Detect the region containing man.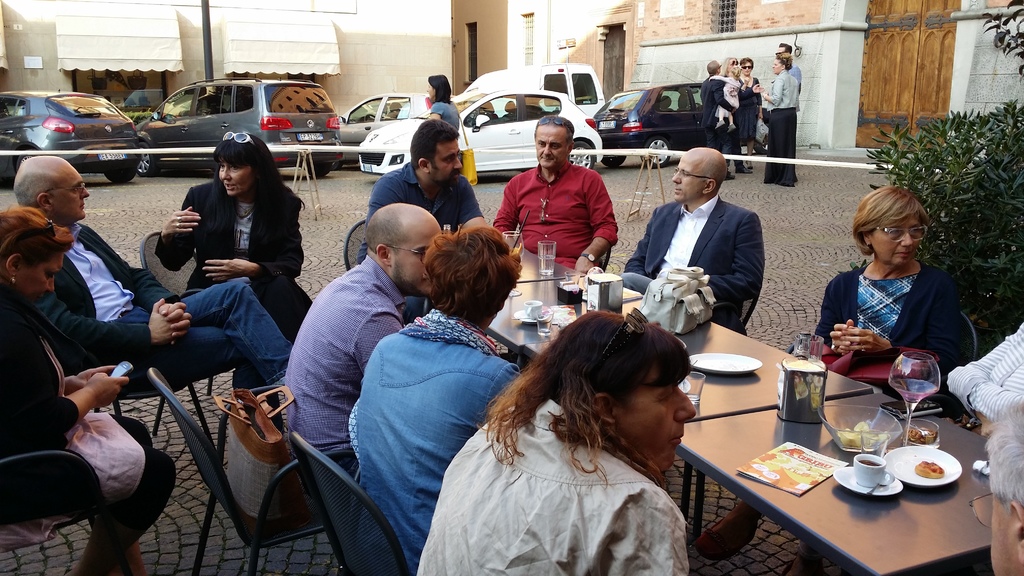
<box>416,308,696,575</box>.
